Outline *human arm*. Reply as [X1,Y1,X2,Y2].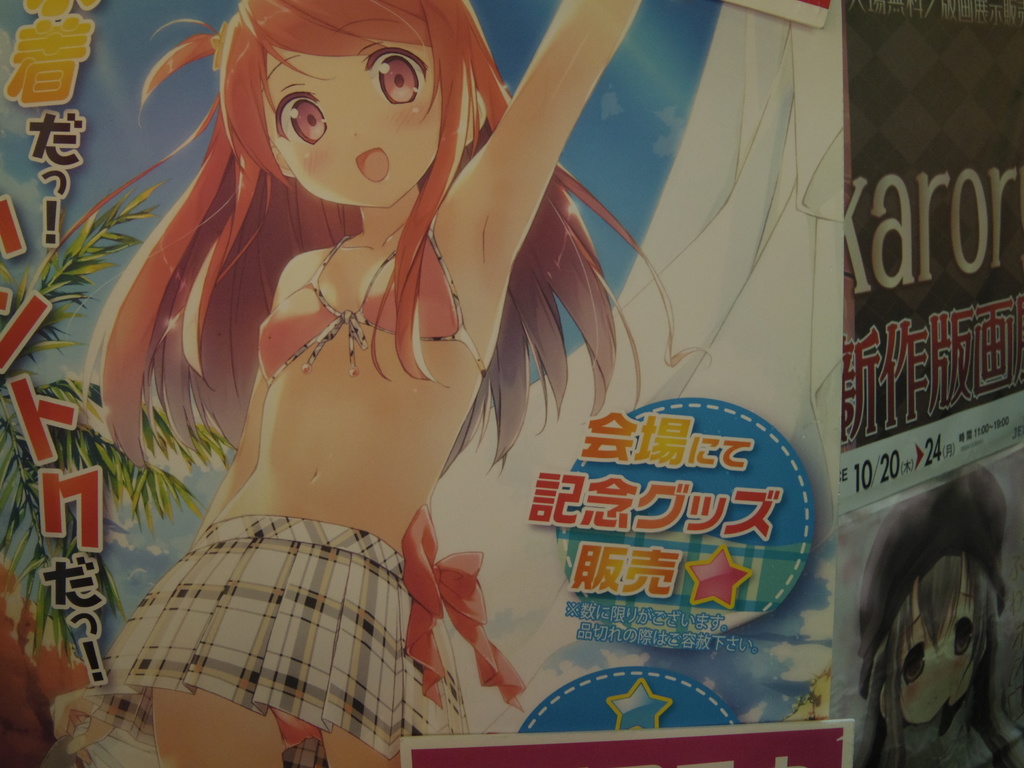
[438,0,643,266].
